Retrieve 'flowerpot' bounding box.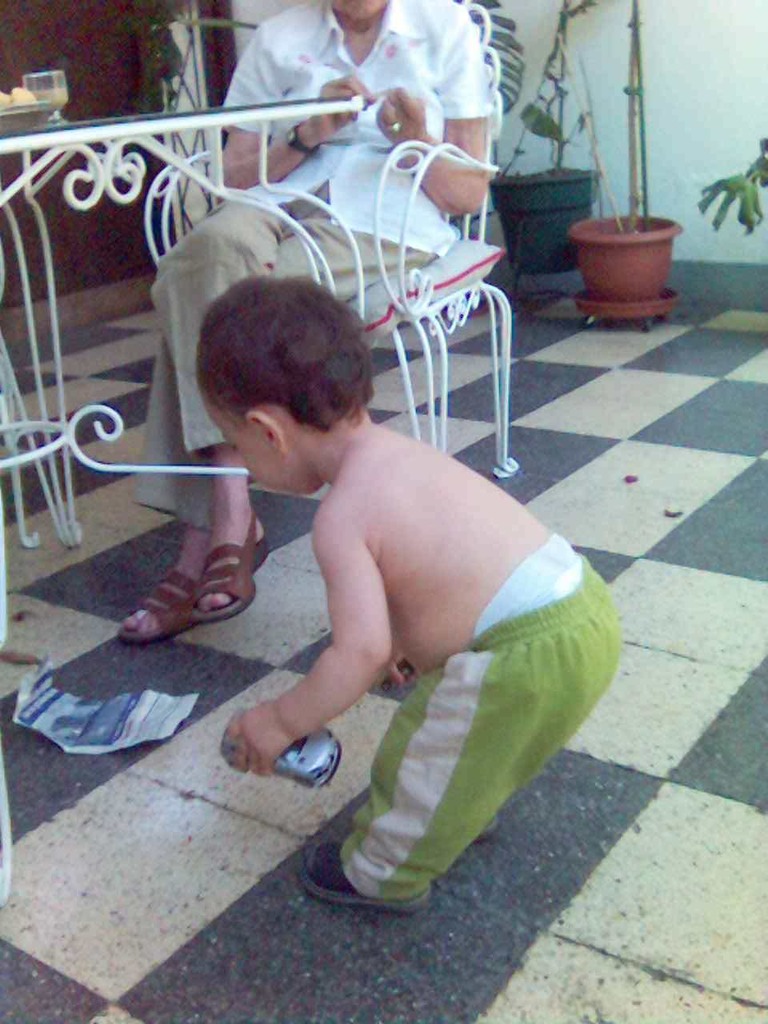
Bounding box: Rect(578, 209, 687, 313).
